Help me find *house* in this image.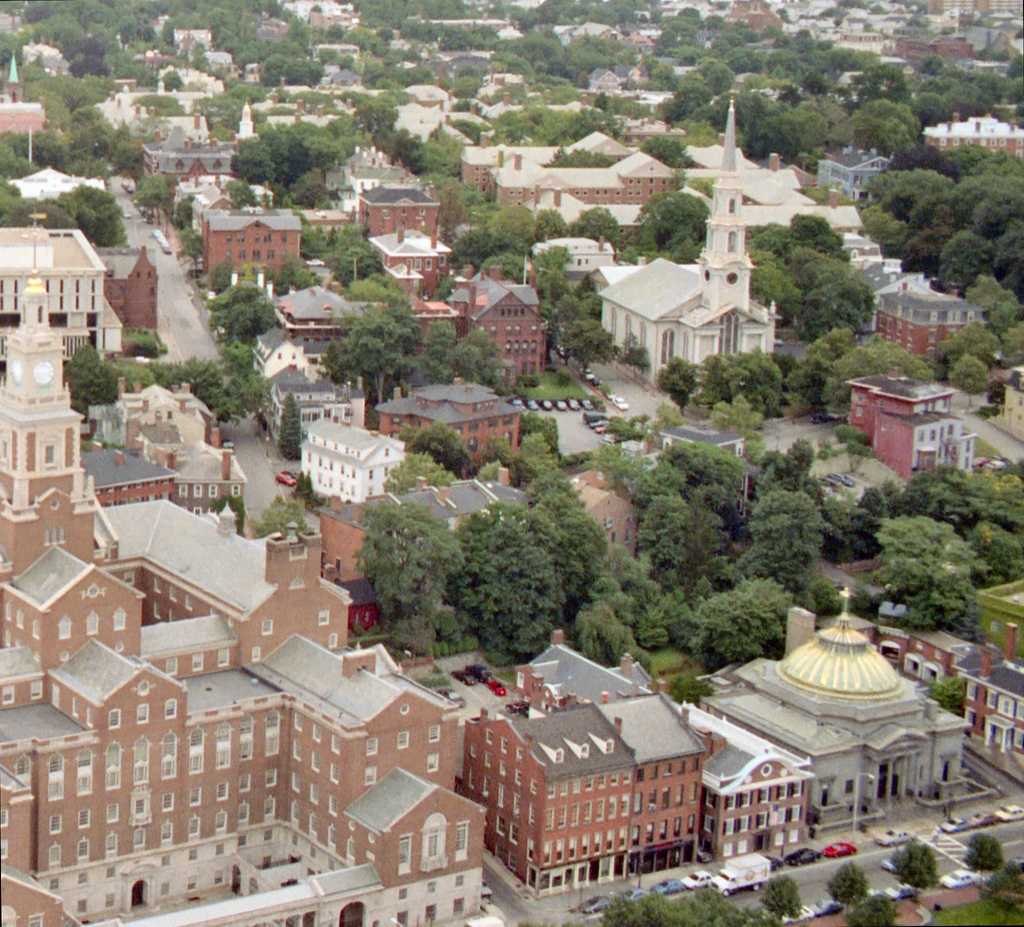
Found it: [left=694, top=587, right=971, bottom=838].
